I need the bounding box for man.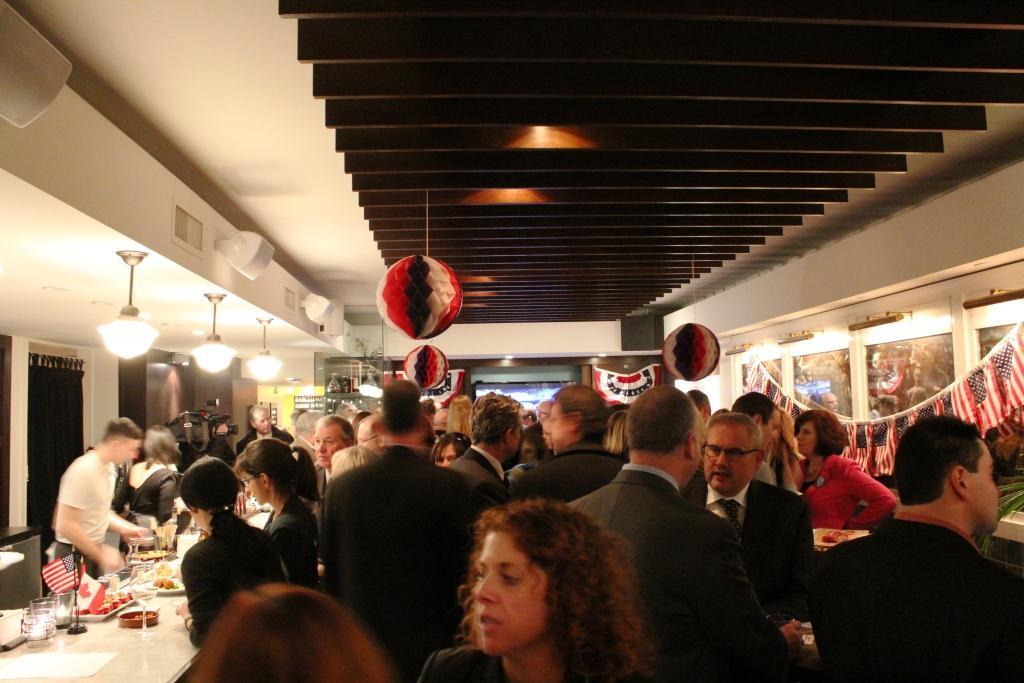
Here it is: bbox=[235, 402, 298, 455].
